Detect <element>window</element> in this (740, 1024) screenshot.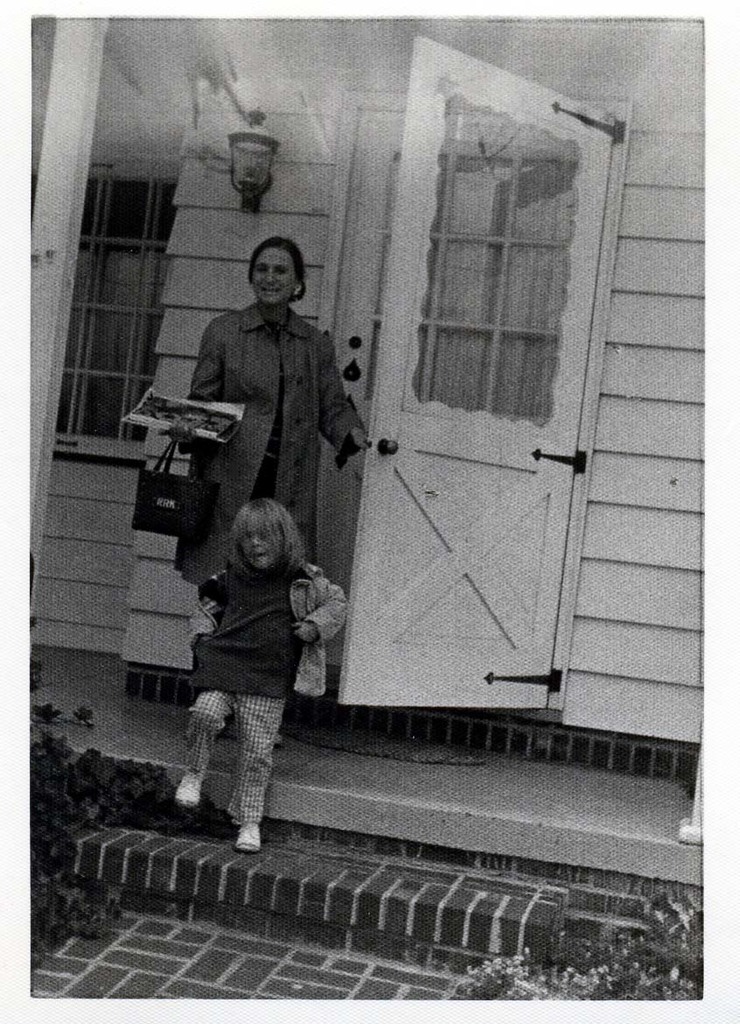
Detection: bbox=[409, 97, 574, 431].
